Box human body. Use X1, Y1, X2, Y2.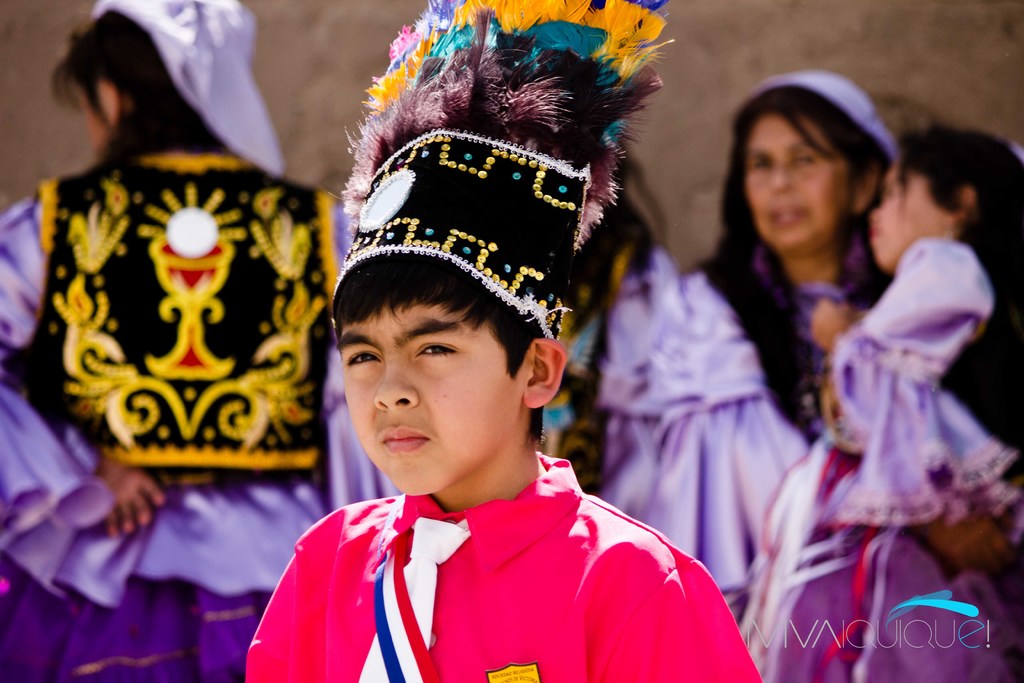
797, 117, 1015, 624.
